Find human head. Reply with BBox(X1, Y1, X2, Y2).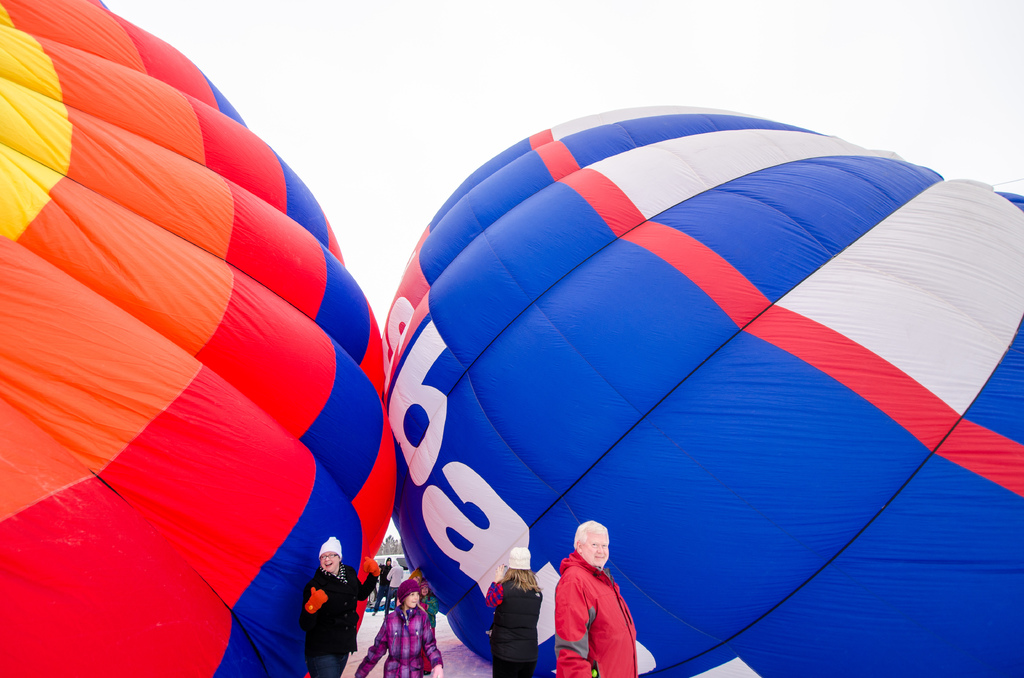
BBox(319, 537, 340, 576).
